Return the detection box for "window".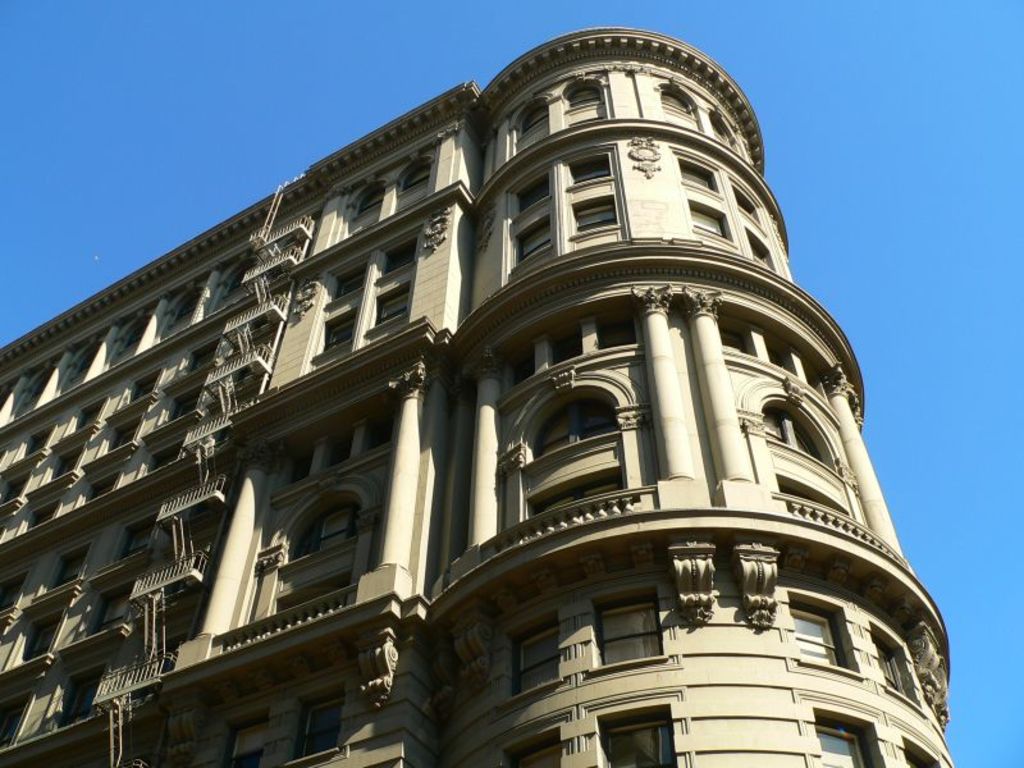
locate(682, 159, 723, 196).
